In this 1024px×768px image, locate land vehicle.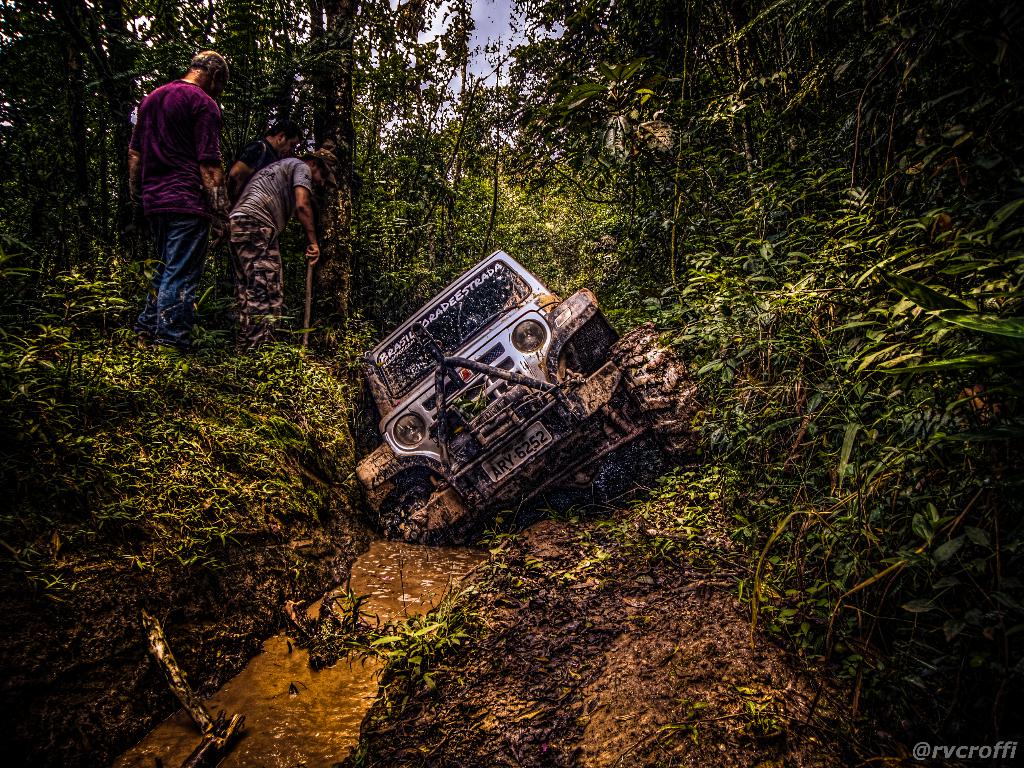
Bounding box: <box>351,254,714,550</box>.
